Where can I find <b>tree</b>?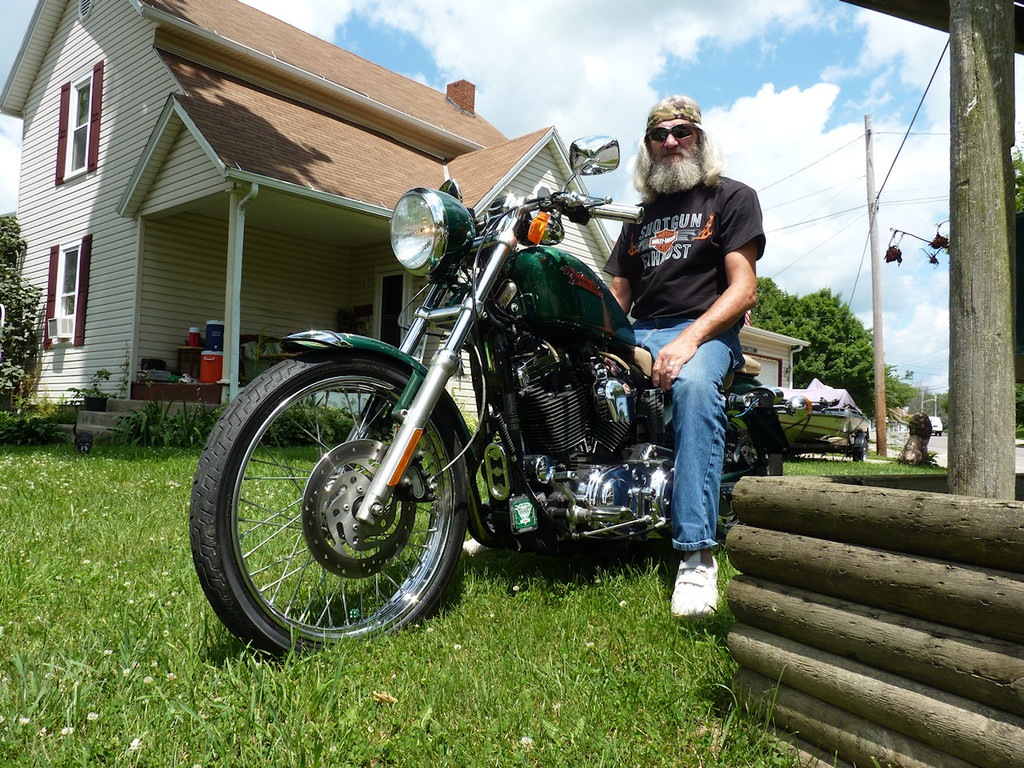
You can find it at x1=751, y1=278, x2=905, y2=421.
